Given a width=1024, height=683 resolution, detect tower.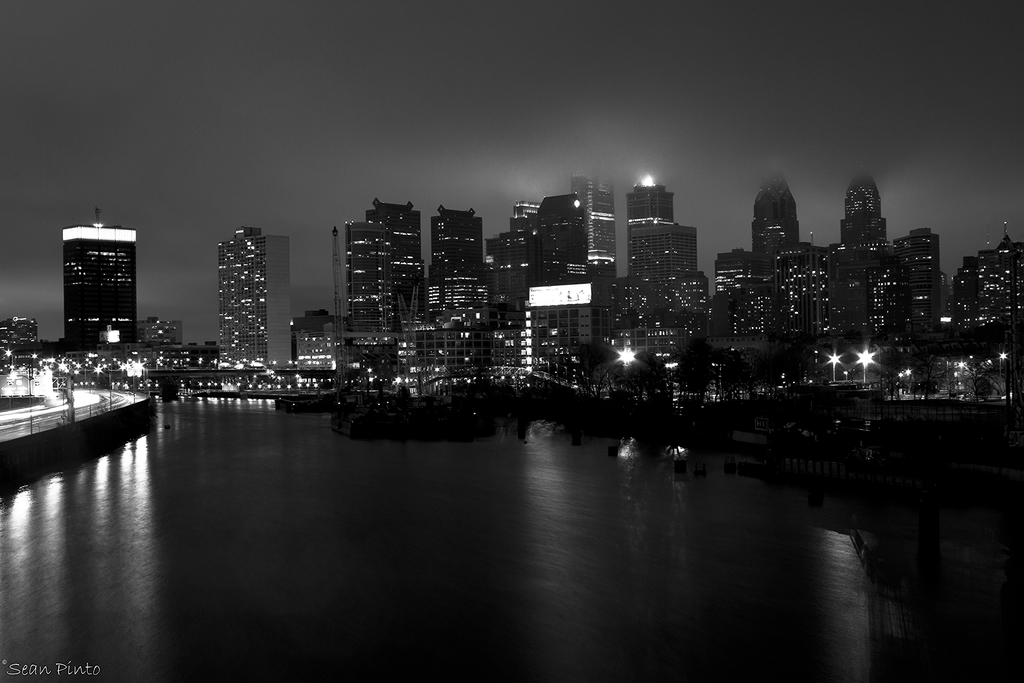
select_region(623, 177, 678, 224).
